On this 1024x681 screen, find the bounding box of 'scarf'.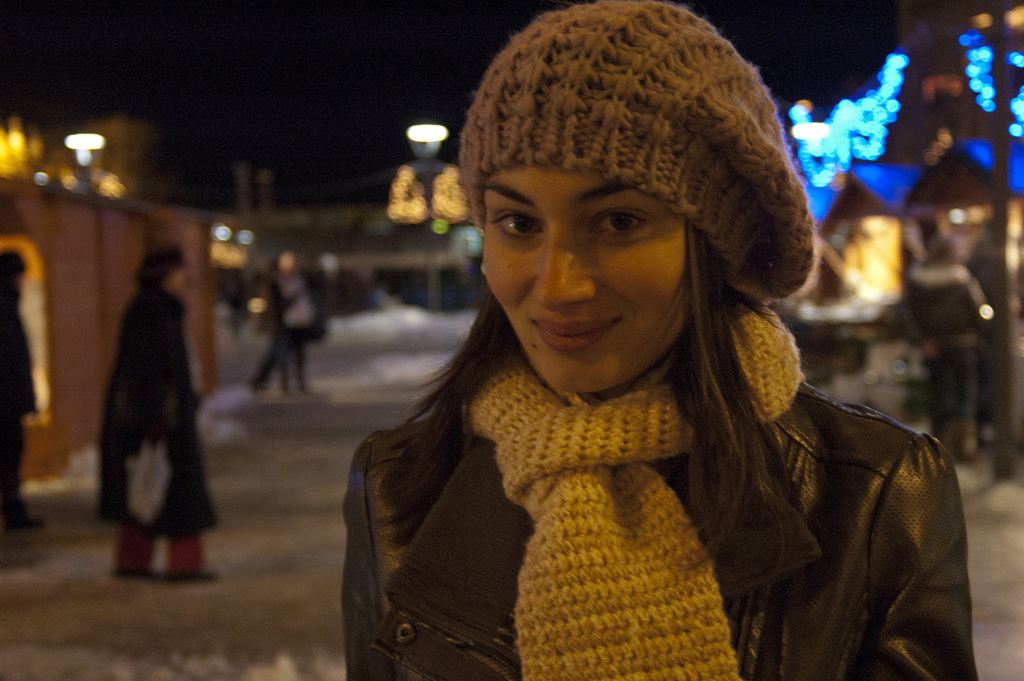
Bounding box: x1=459 y1=305 x2=806 y2=680.
